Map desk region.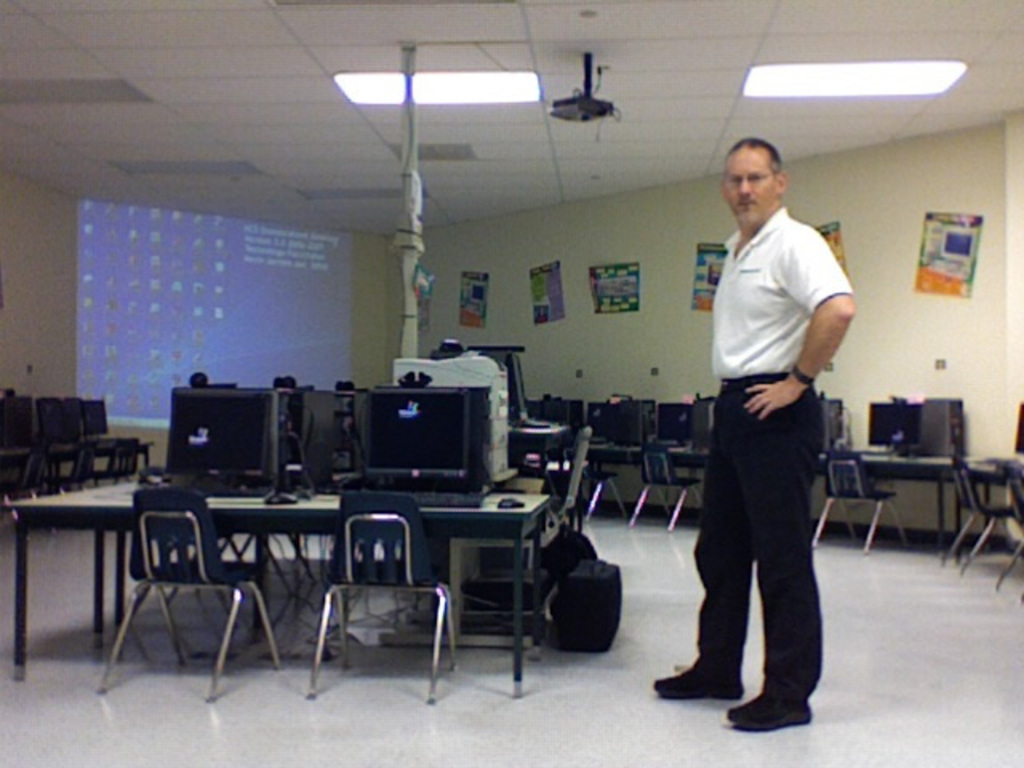
Mapped to (16,477,549,691).
